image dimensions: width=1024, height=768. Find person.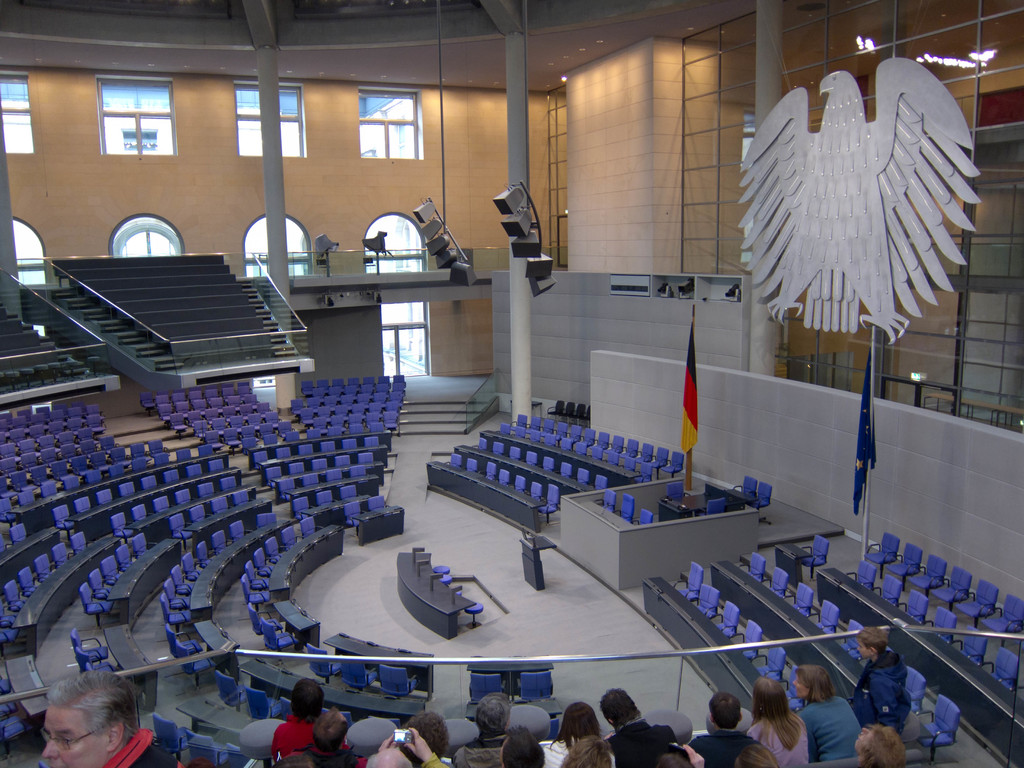
594/682/677/767.
